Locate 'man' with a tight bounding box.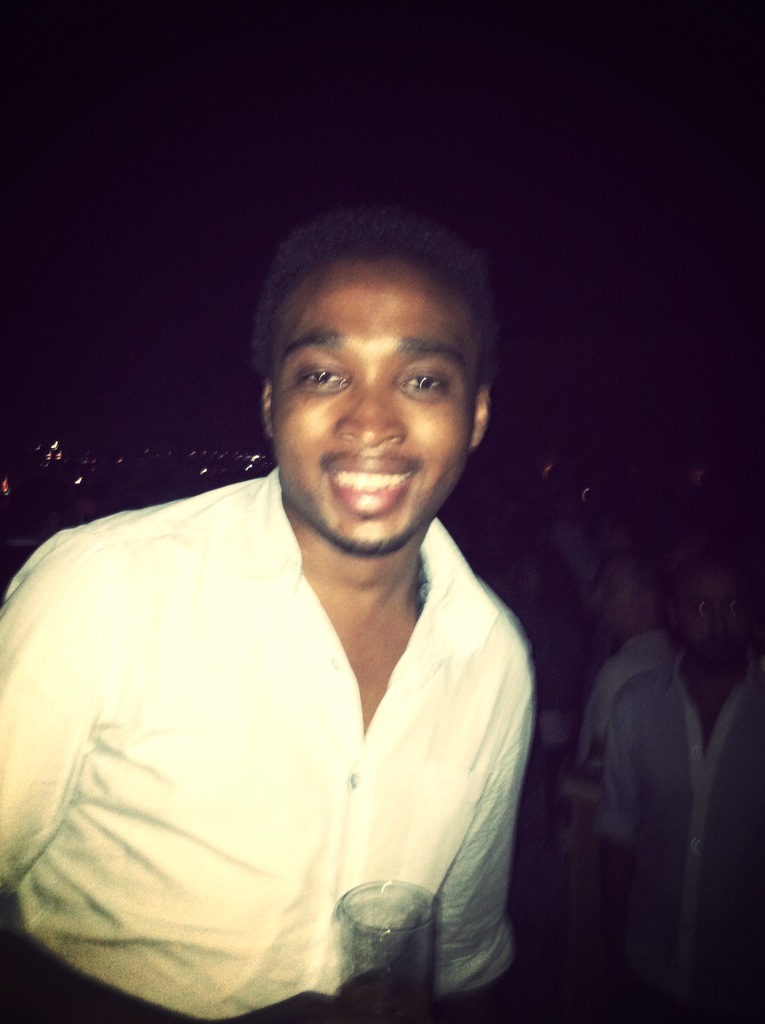
l=579, t=538, r=764, b=1023.
